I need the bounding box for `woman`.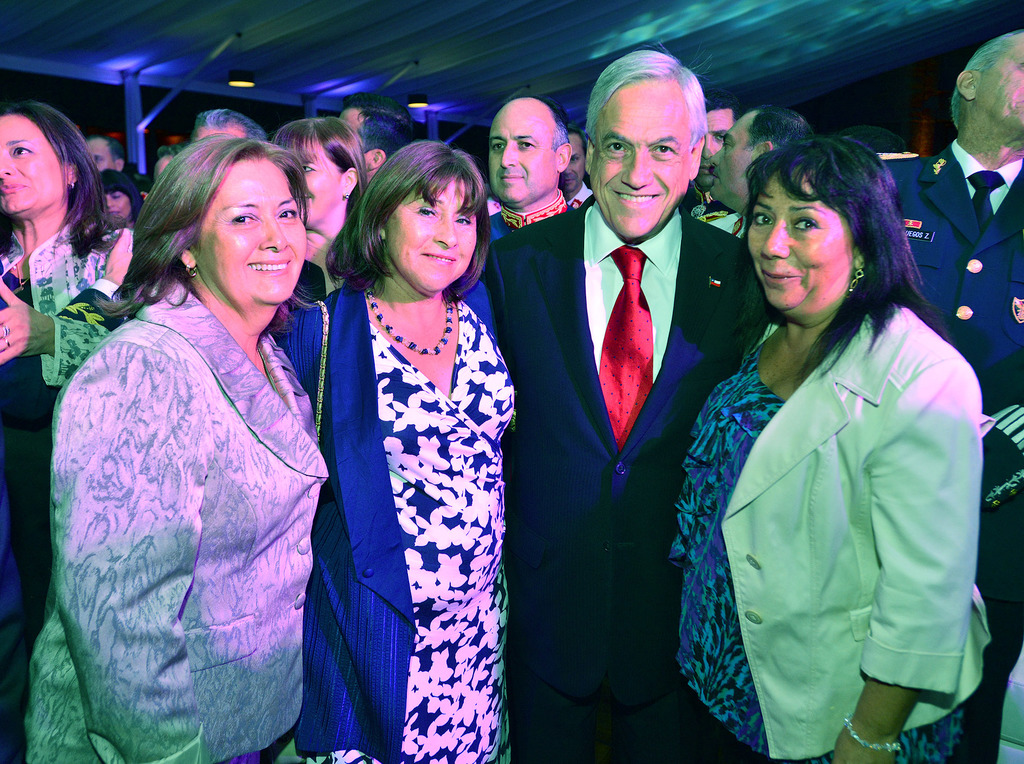
Here it is: (100,171,142,223).
